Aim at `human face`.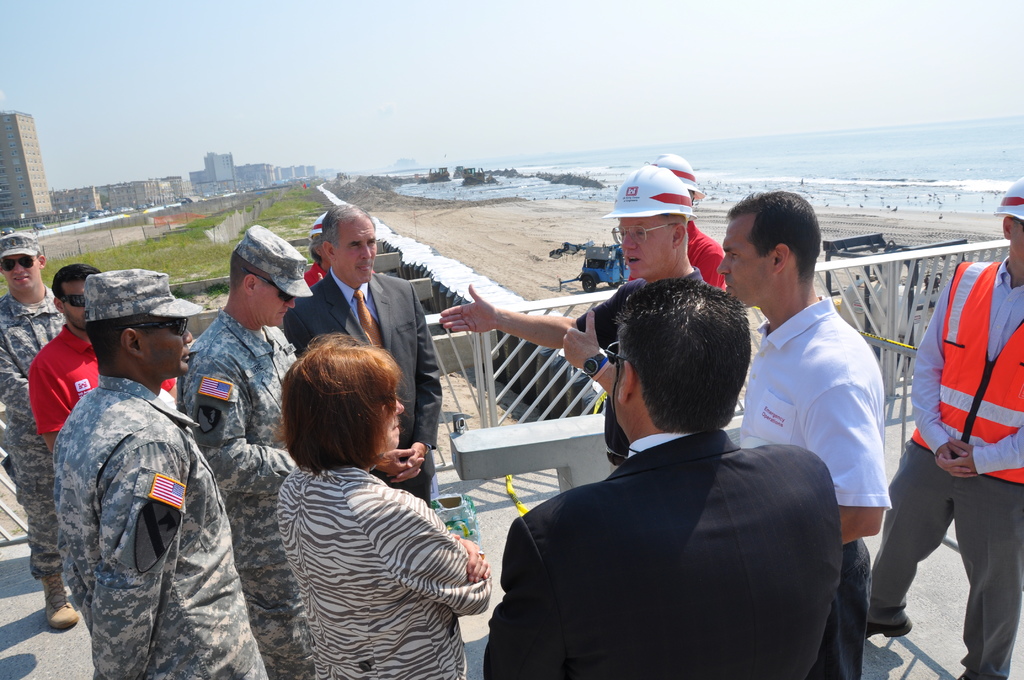
Aimed at left=148, top=318, right=191, bottom=369.
